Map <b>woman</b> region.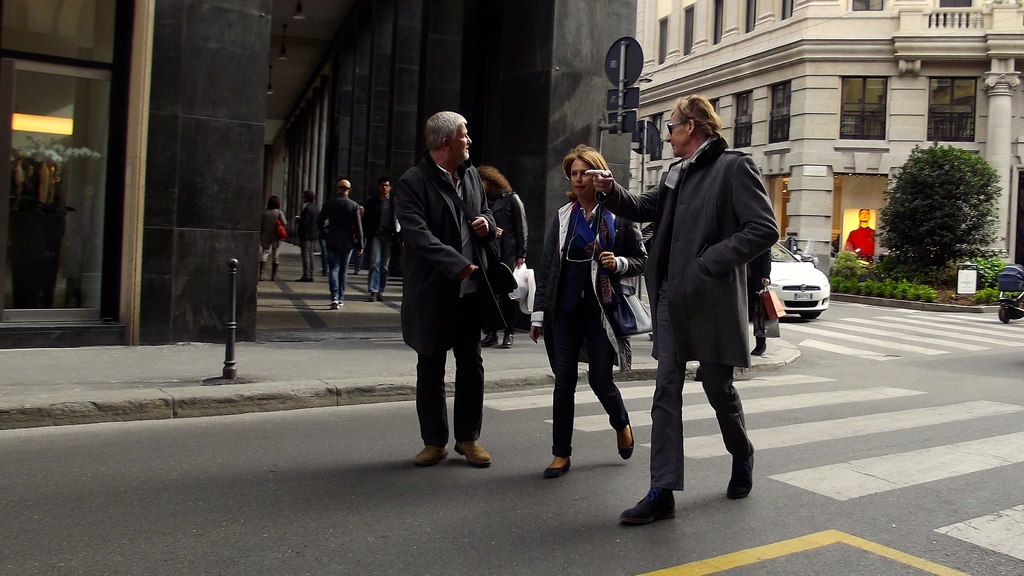
Mapped to [543, 143, 637, 488].
